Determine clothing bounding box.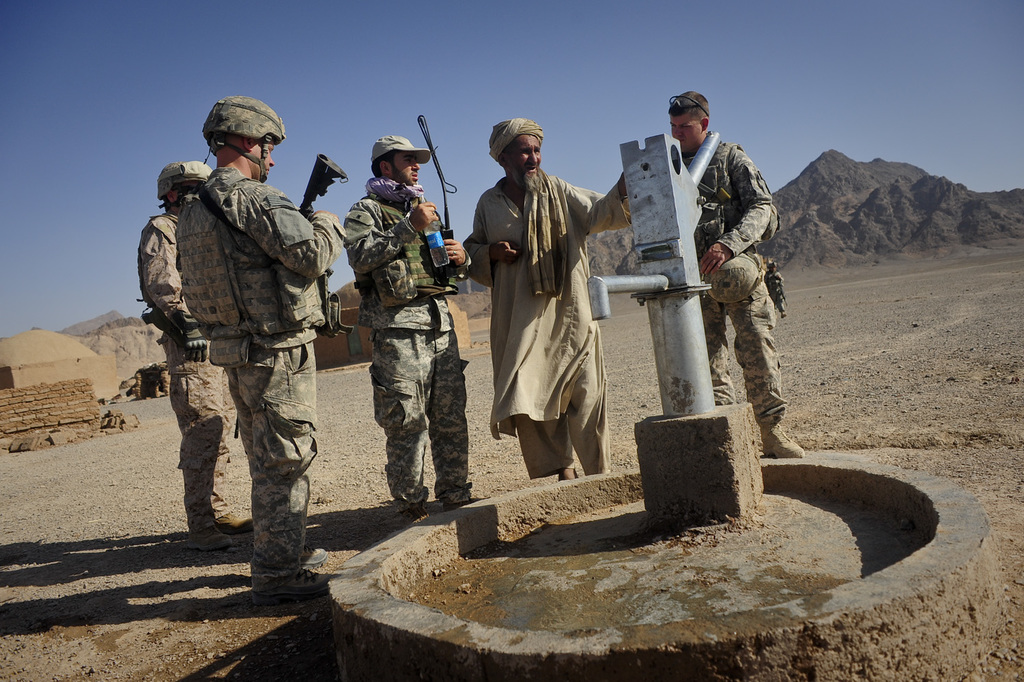
Determined: crop(185, 165, 340, 352).
